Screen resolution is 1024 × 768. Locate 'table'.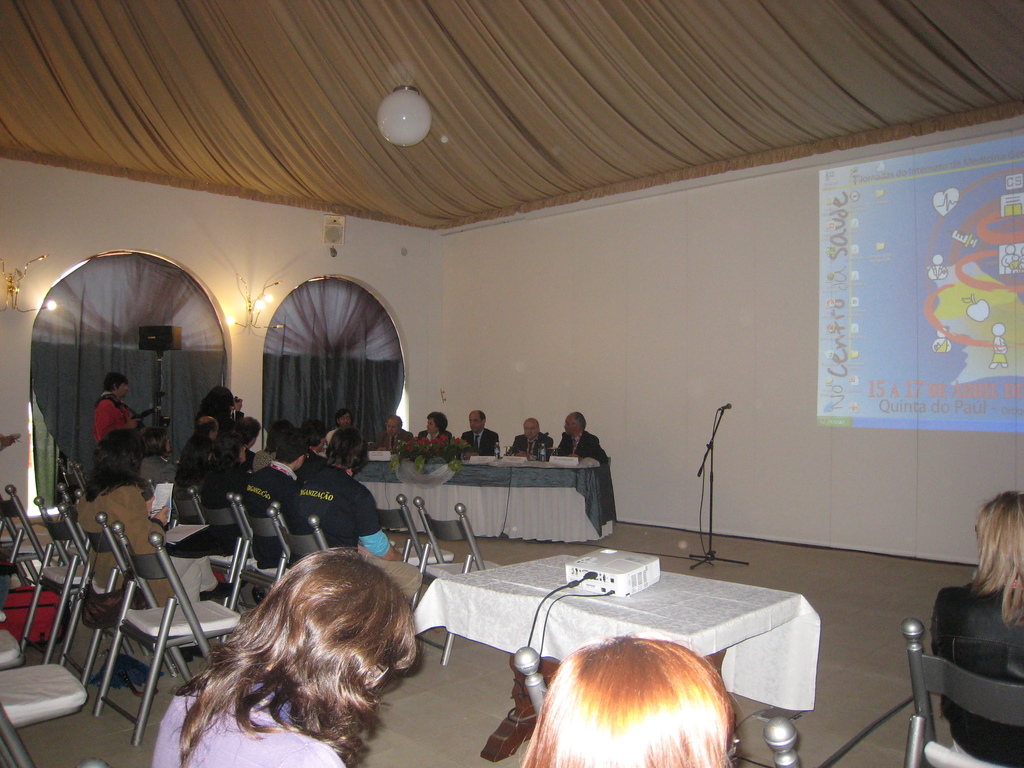
<bbox>424, 554, 822, 715</bbox>.
